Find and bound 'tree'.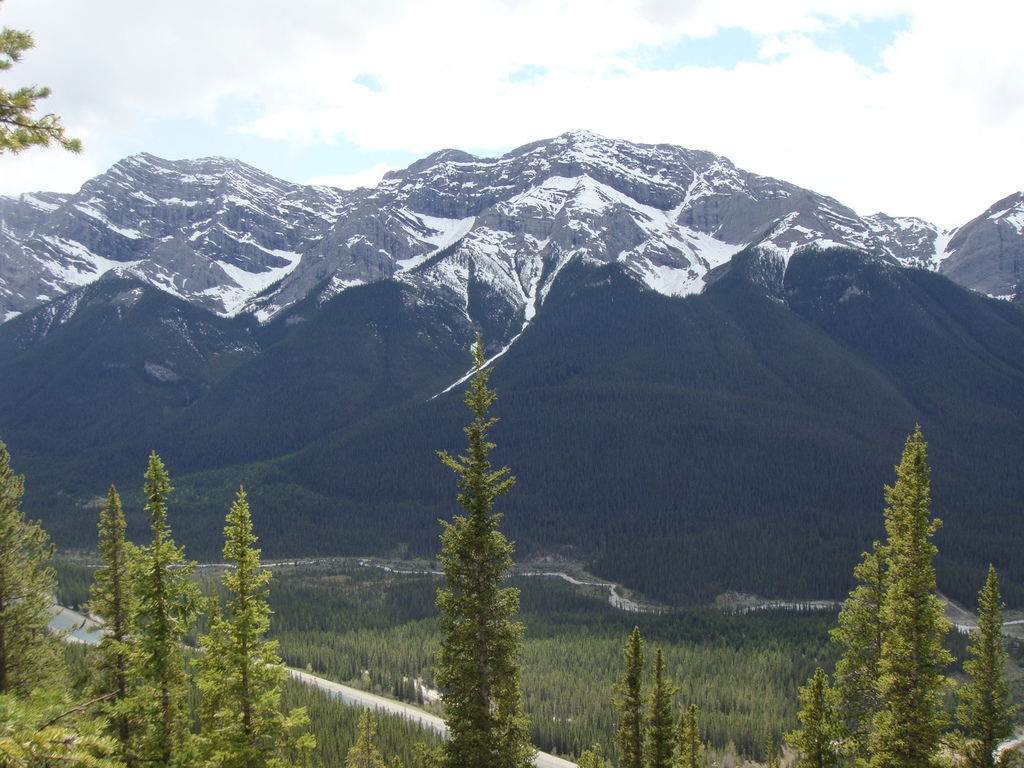
Bound: left=816, top=535, right=902, bottom=767.
